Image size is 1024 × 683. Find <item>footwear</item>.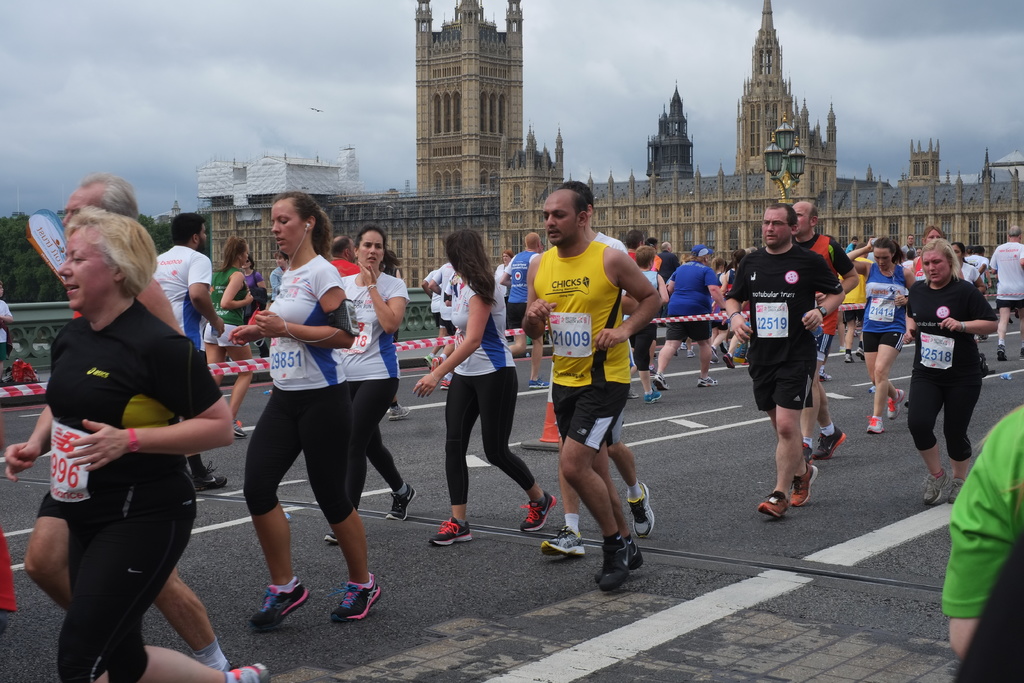
(518,490,558,531).
